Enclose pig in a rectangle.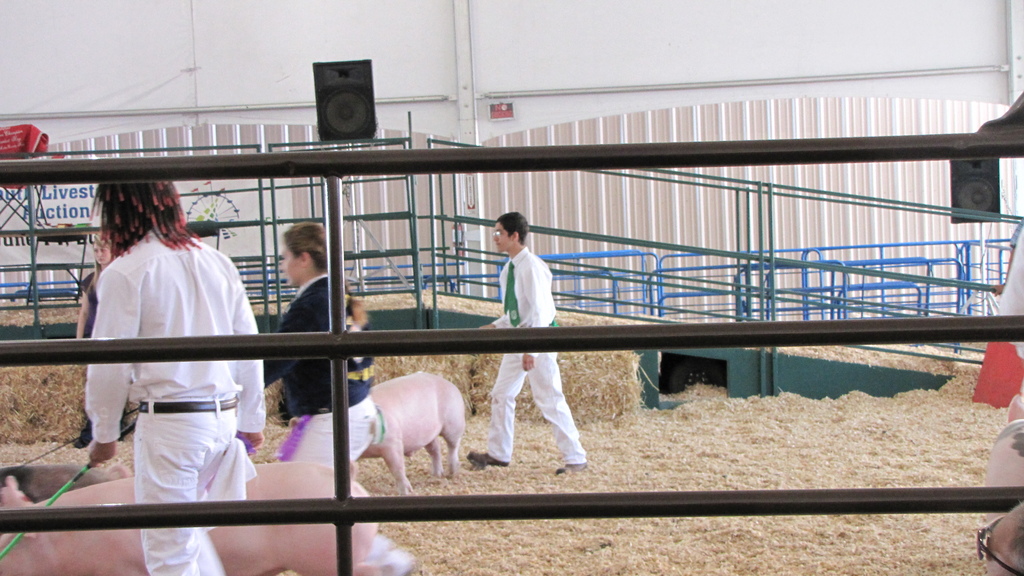
0 458 383 575.
